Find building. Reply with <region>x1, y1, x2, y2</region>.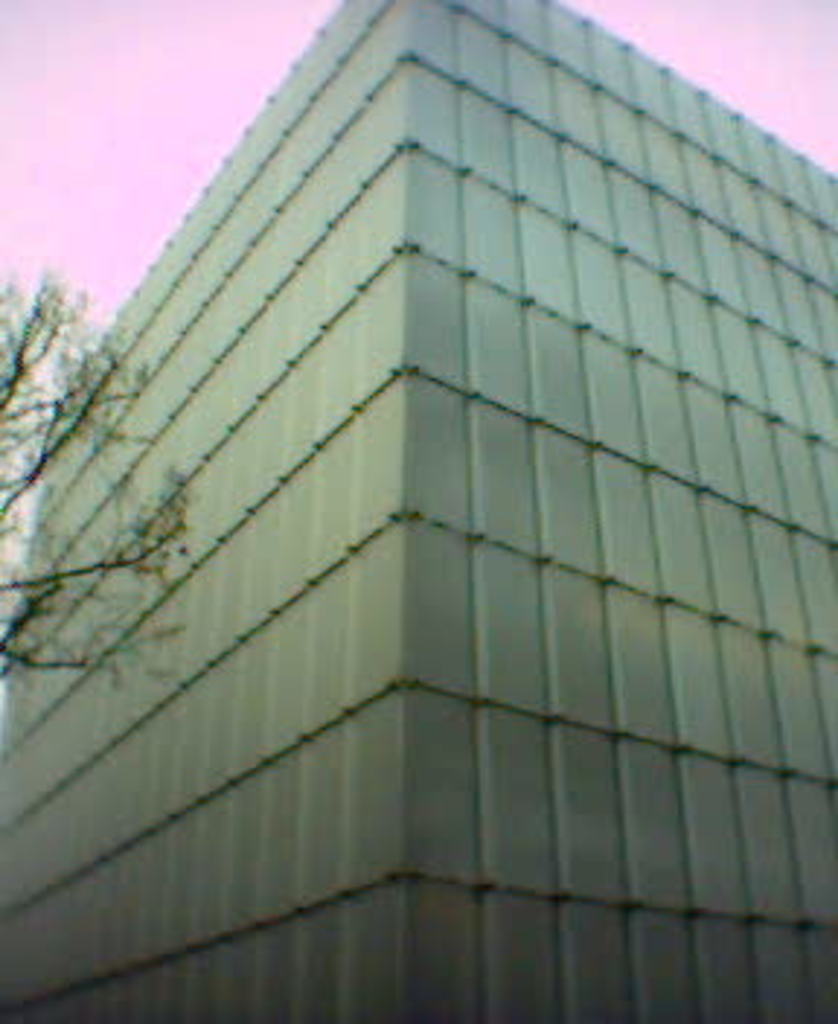
<region>0, 0, 835, 1021</region>.
